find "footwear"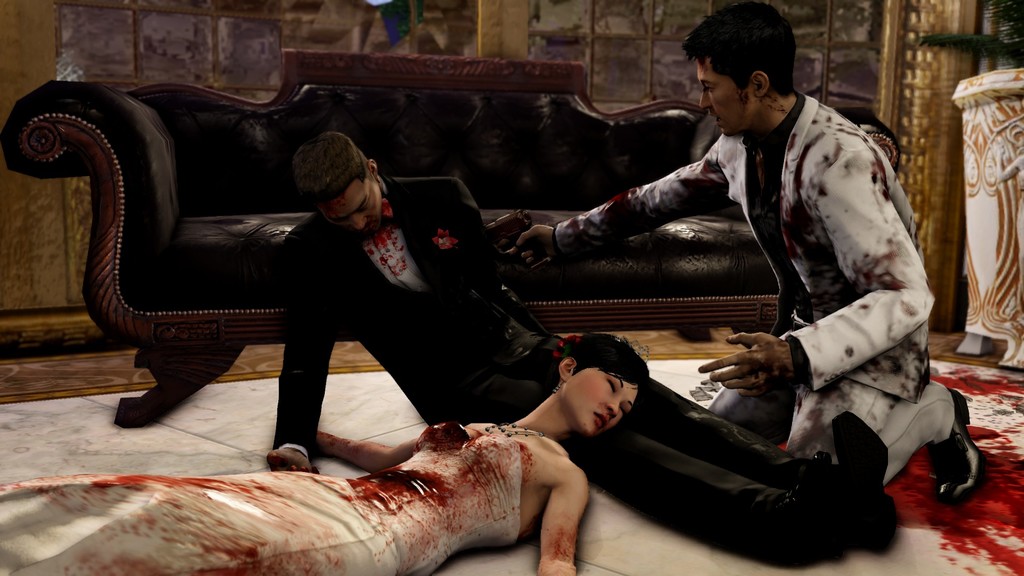
[830,408,904,558]
